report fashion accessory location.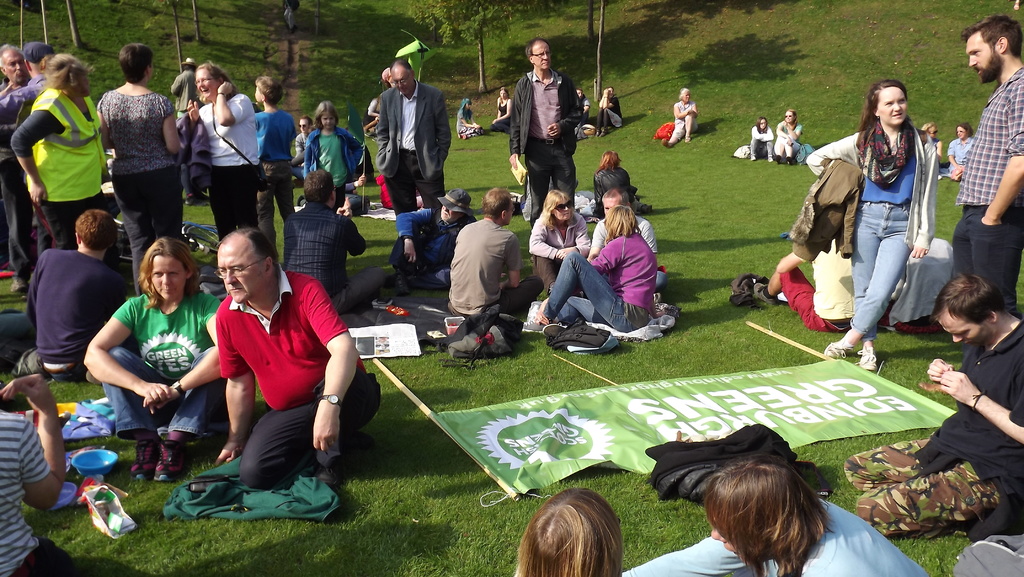
Report: crop(438, 185, 476, 219).
